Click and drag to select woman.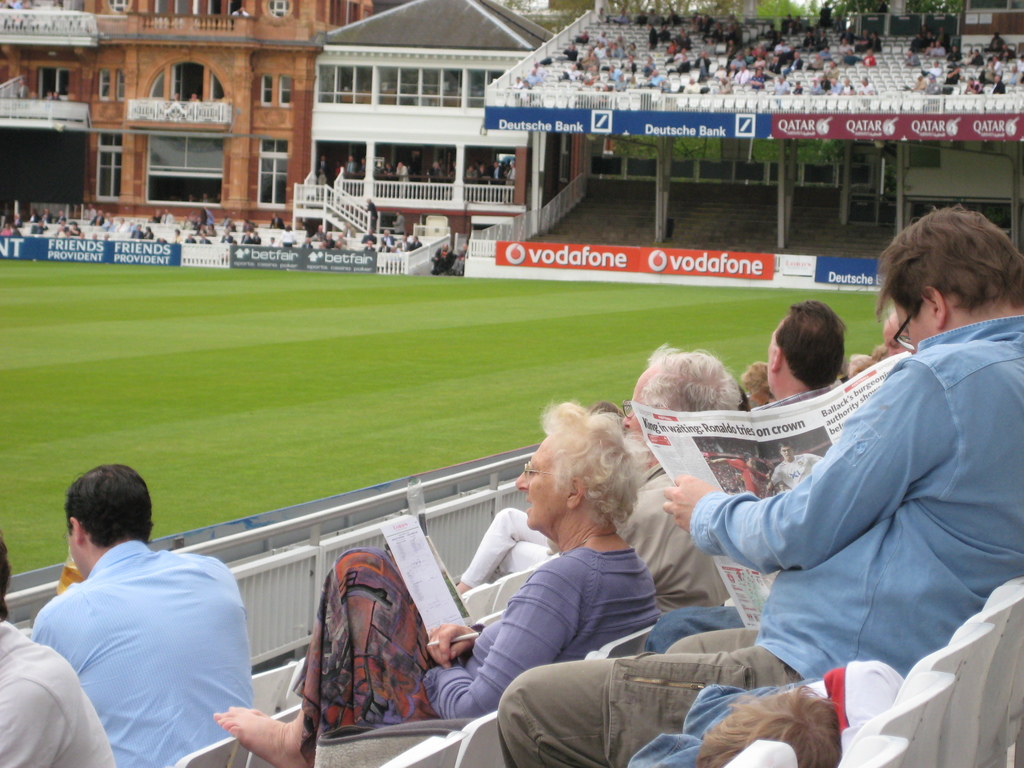
Selection: bbox=[215, 397, 662, 767].
